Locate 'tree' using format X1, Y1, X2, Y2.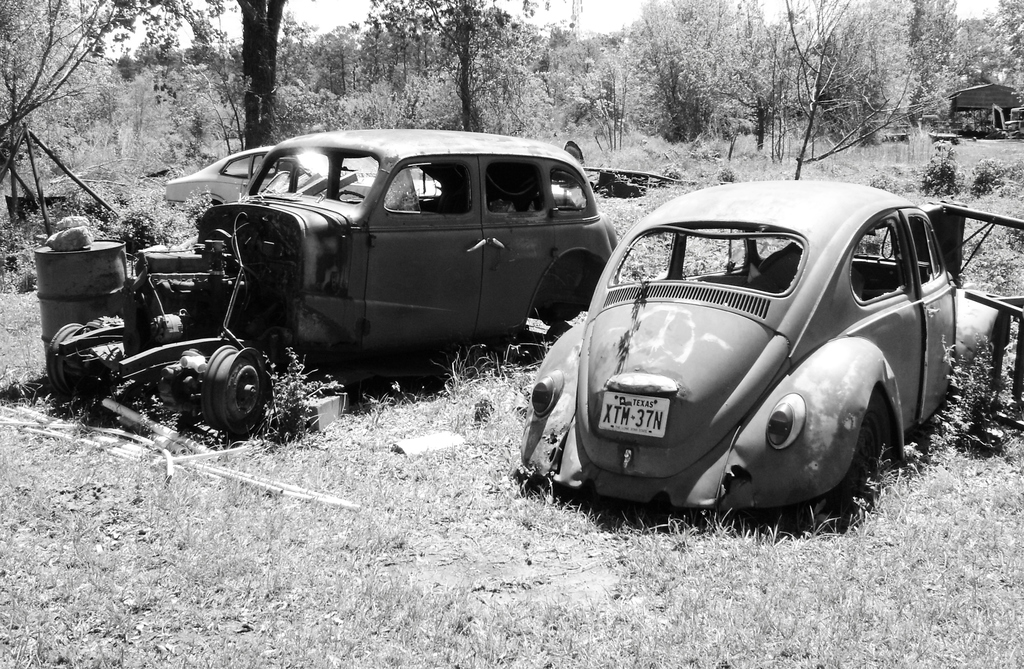
412, 70, 464, 127.
